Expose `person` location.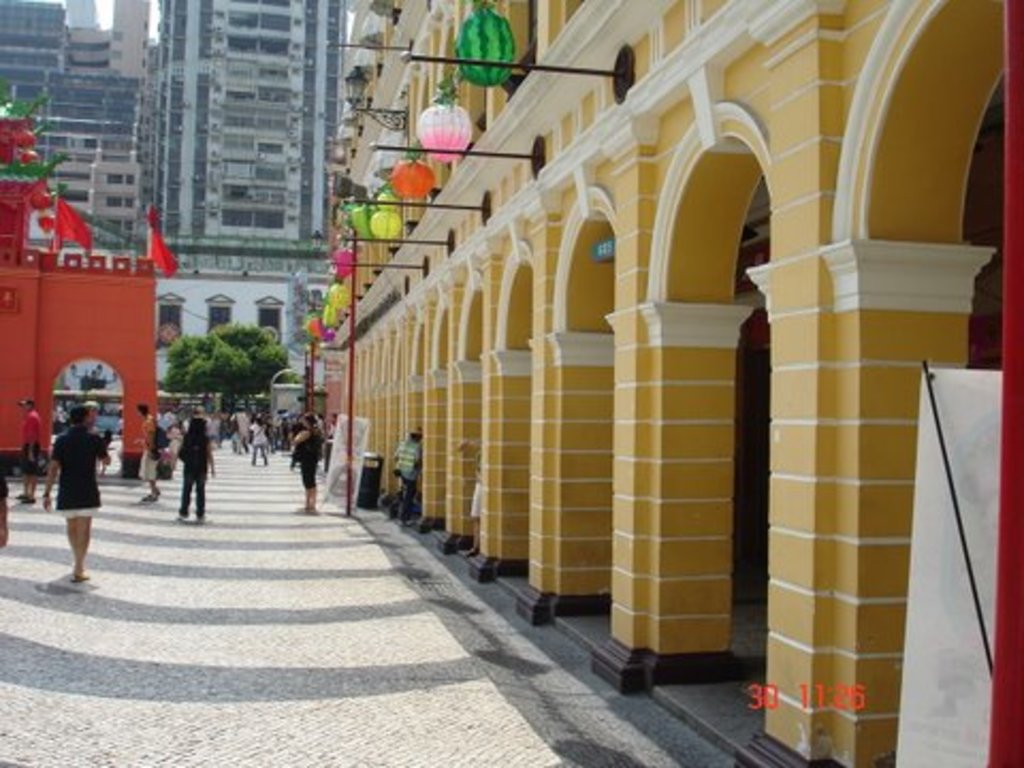
Exposed at bbox(175, 412, 218, 521).
